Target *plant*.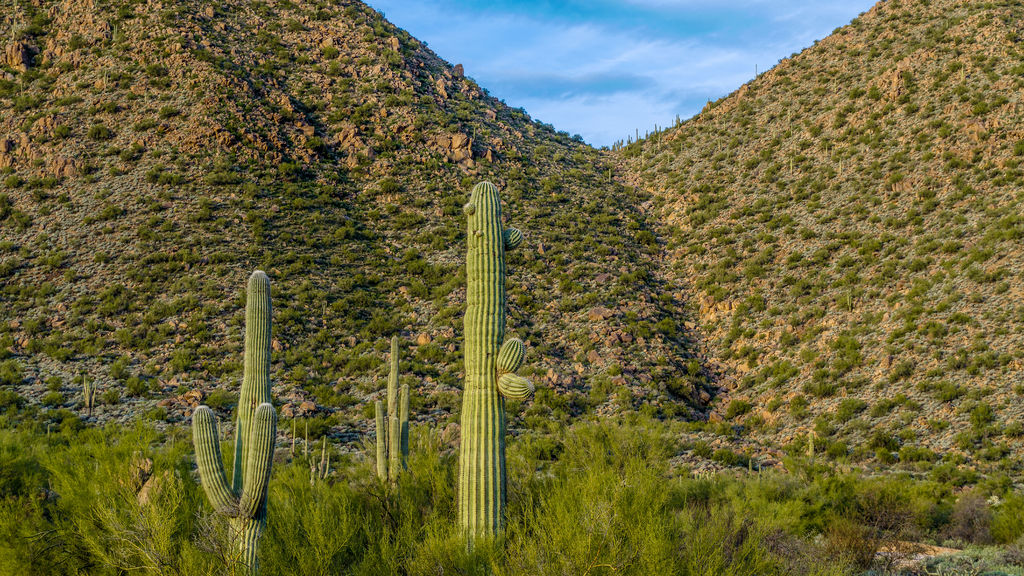
Target region: 896:75:913:104.
